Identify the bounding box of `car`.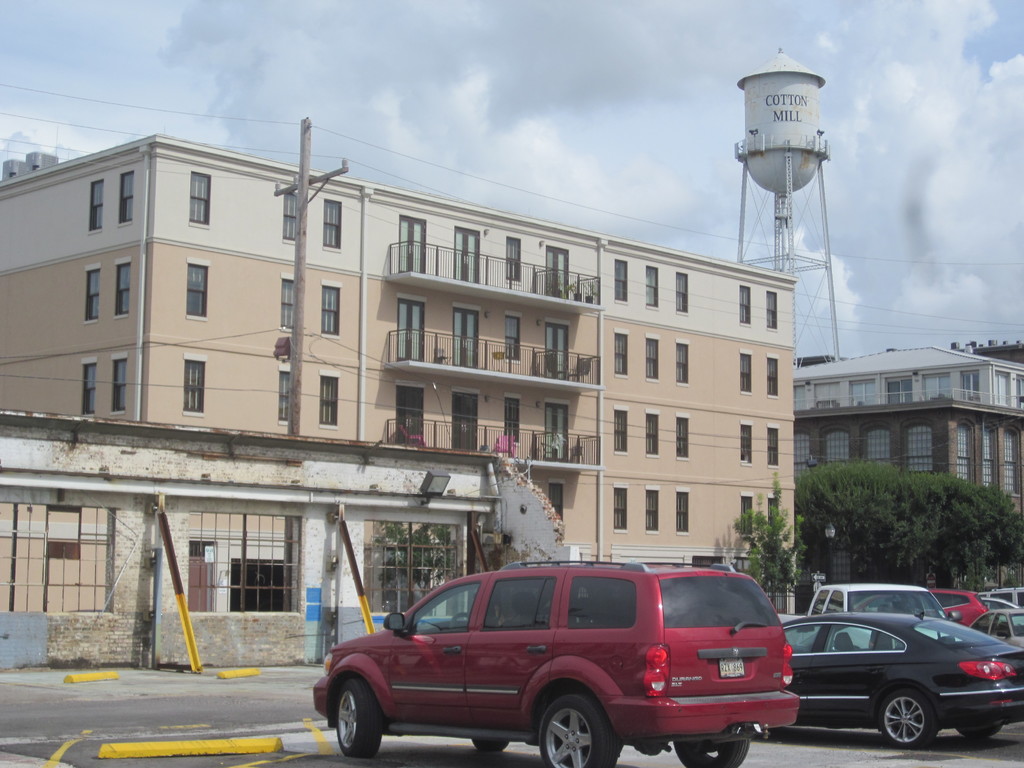
BBox(311, 559, 801, 767).
